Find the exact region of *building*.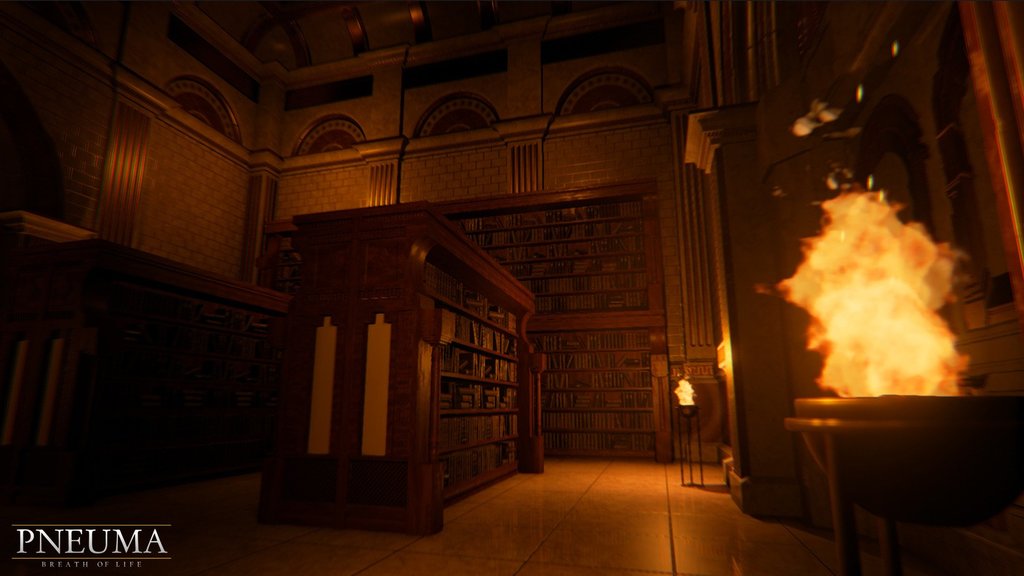
Exact region: 0:0:1023:575.
